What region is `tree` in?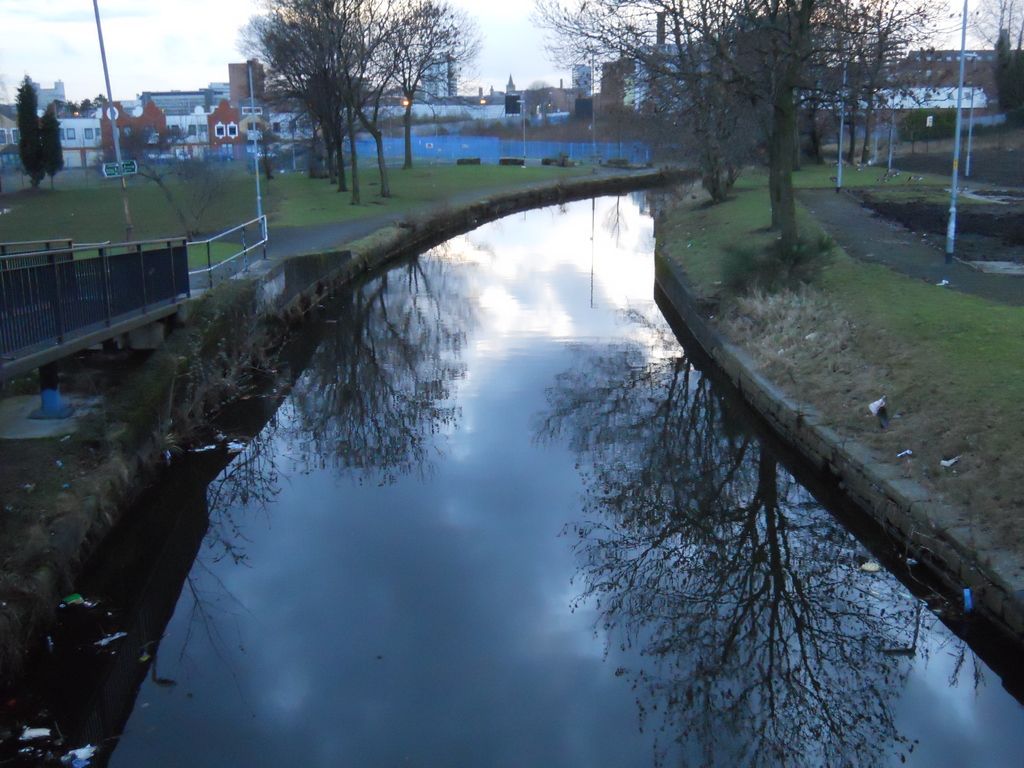
{"x1": 38, "y1": 100, "x2": 63, "y2": 188}.
